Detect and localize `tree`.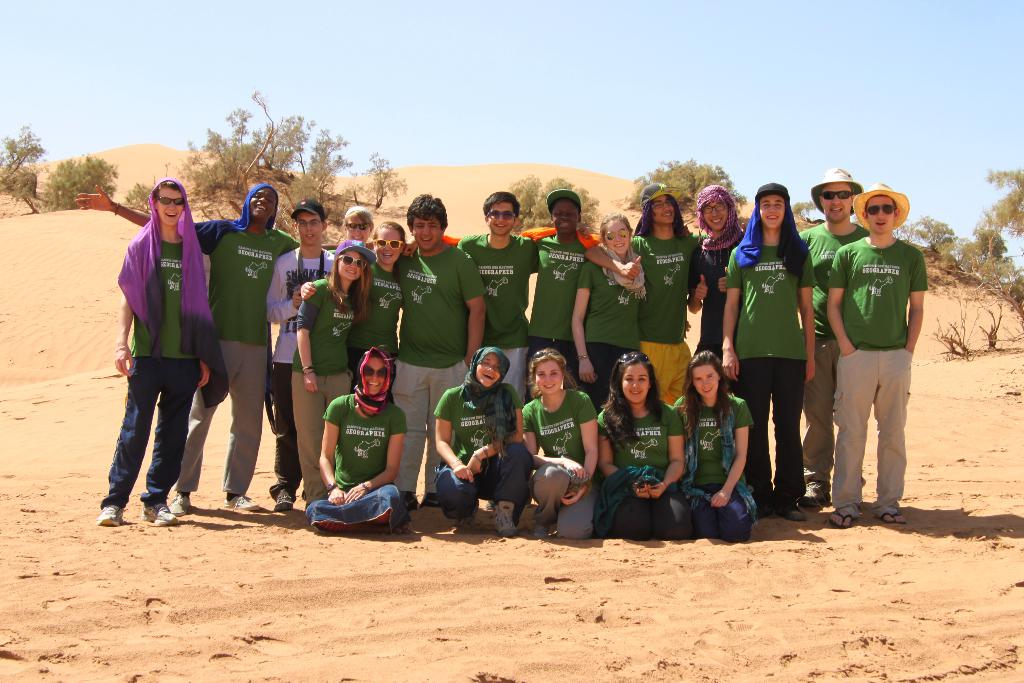
Localized at 163/86/405/245.
